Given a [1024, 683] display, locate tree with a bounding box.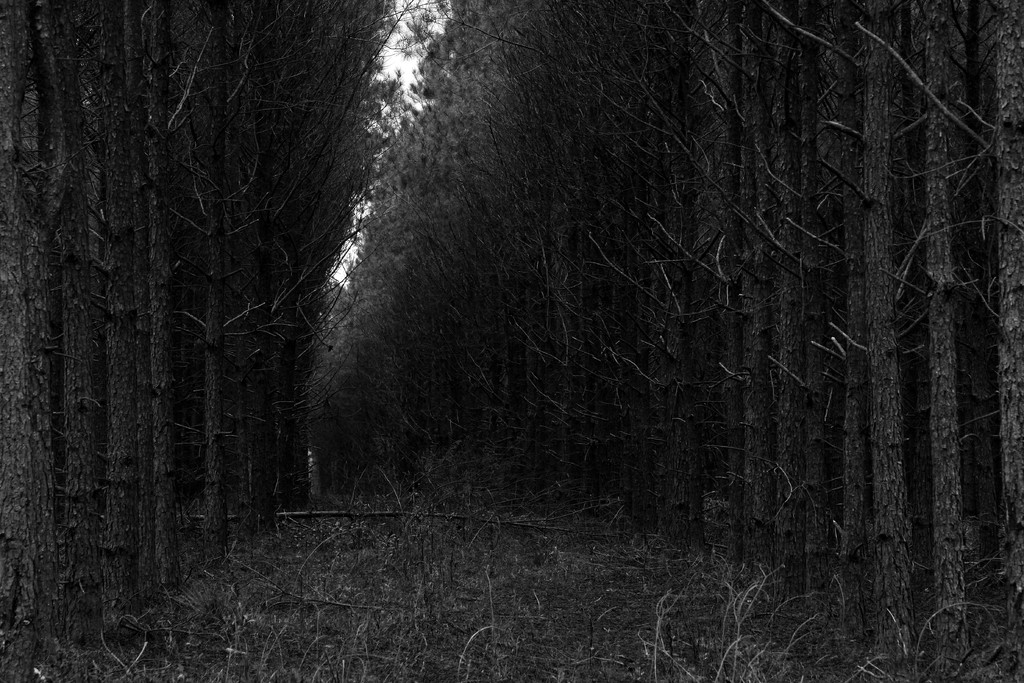
Located: [x1=0, y1=0, x2=1023, y2=682].
